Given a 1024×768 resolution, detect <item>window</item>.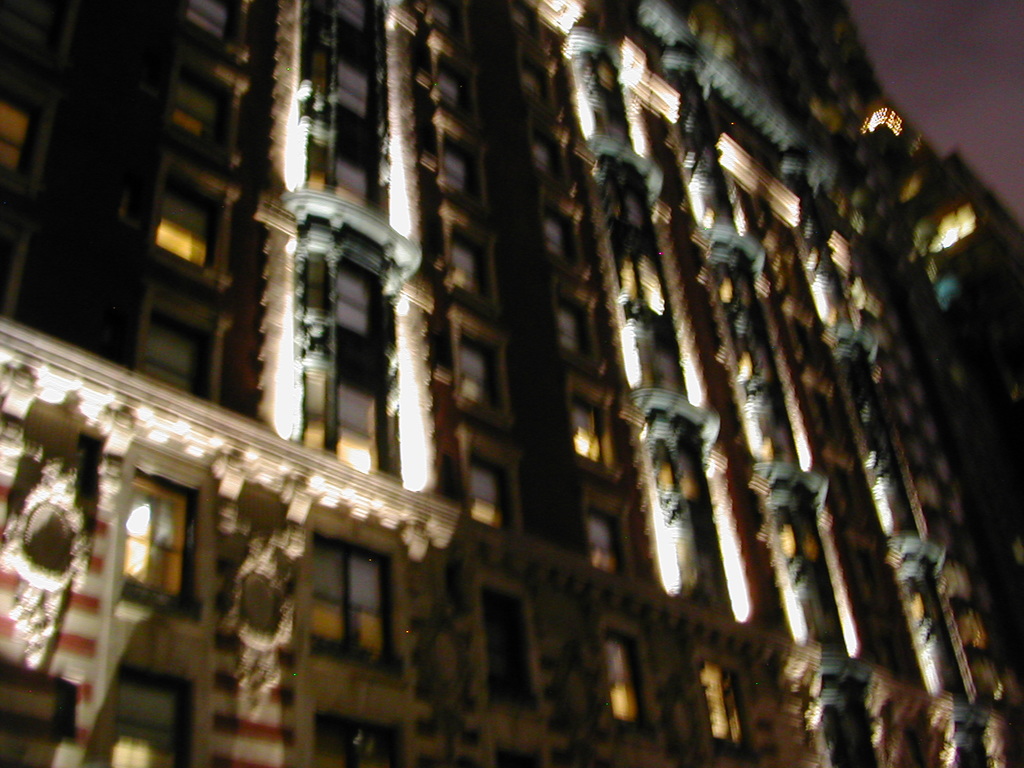
region(602, 632, 648, 730).
